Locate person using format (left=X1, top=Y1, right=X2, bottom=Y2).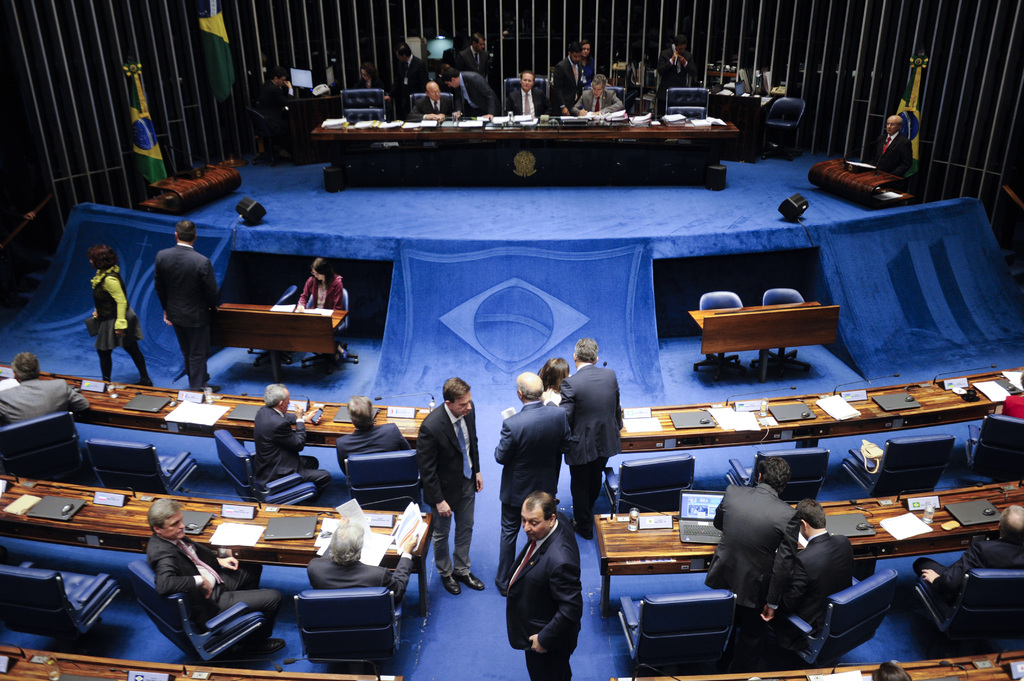
(left=152, top=211, right=225, bottom=391).
